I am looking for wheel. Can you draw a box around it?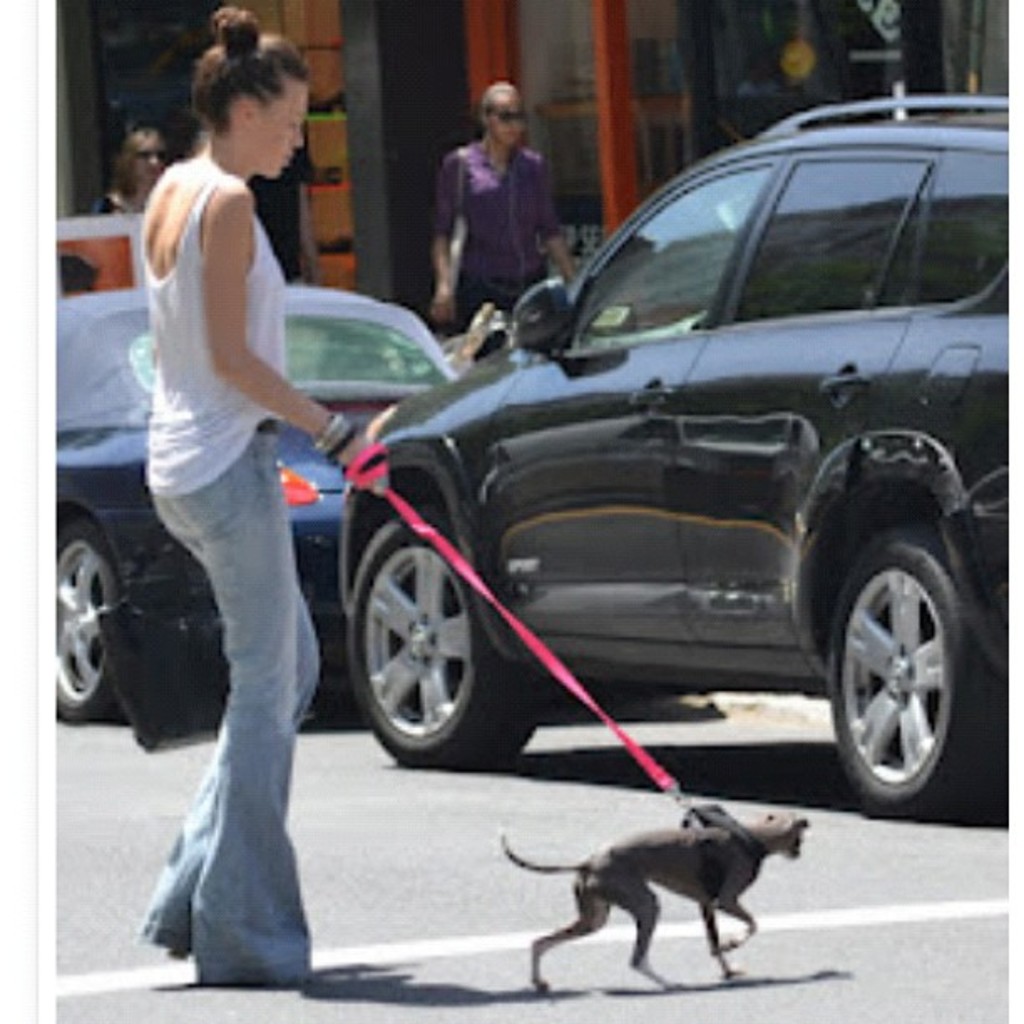
Sure, the bounding box is crop(813, 515, 989, 808).
